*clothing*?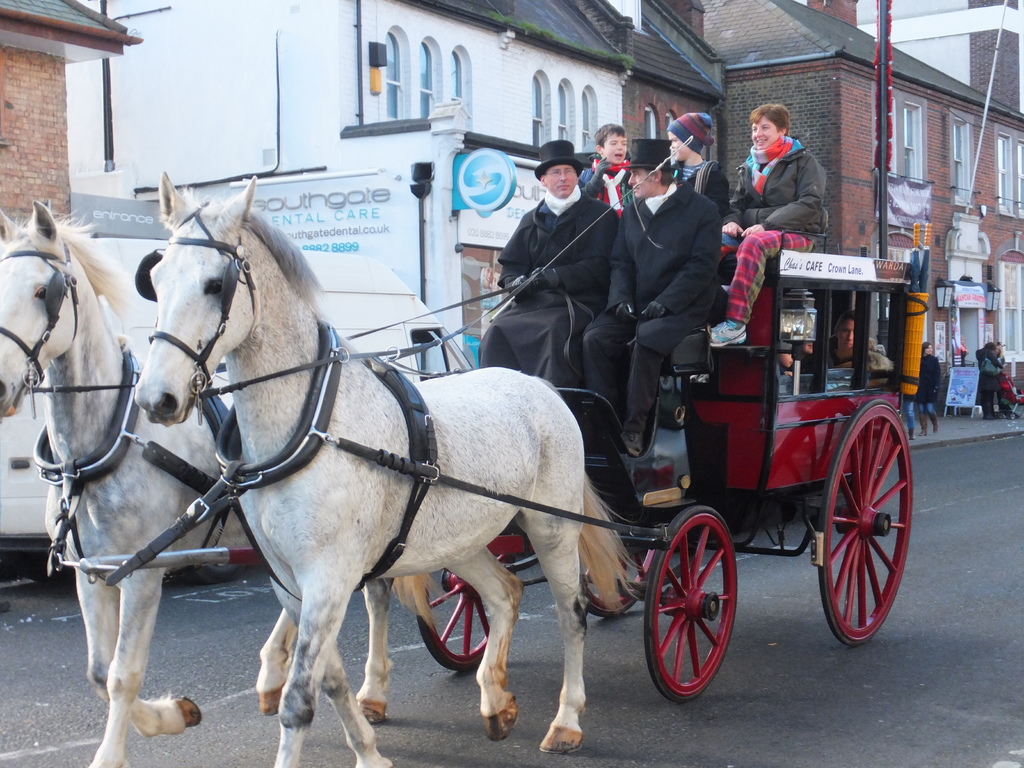
(x1=493, y1=198, x2=617, y2=397)
